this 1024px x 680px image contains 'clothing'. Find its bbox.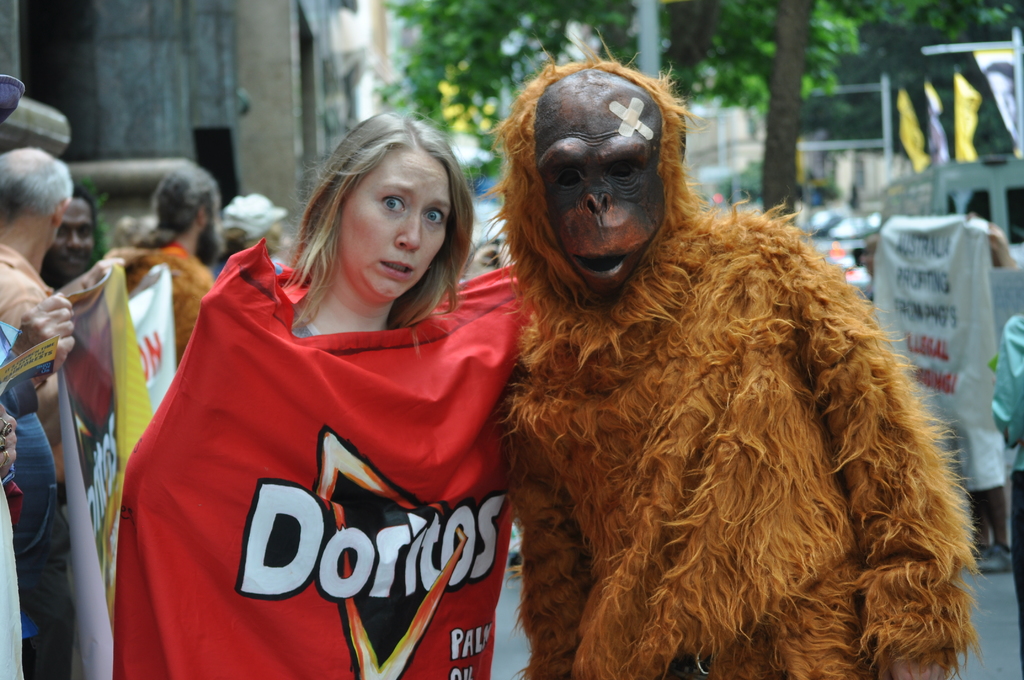
pyautogui.locateOnScreen(0, 241, 83, 447).
